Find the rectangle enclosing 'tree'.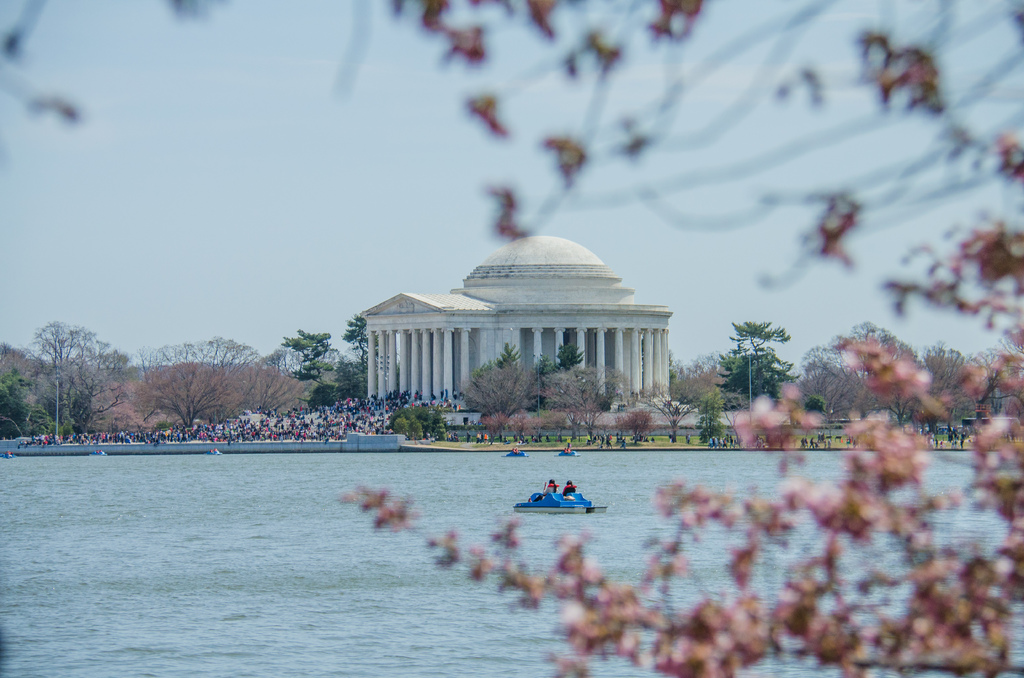
pyautogui.locateOnScreen(667, 357, 724, 418).
